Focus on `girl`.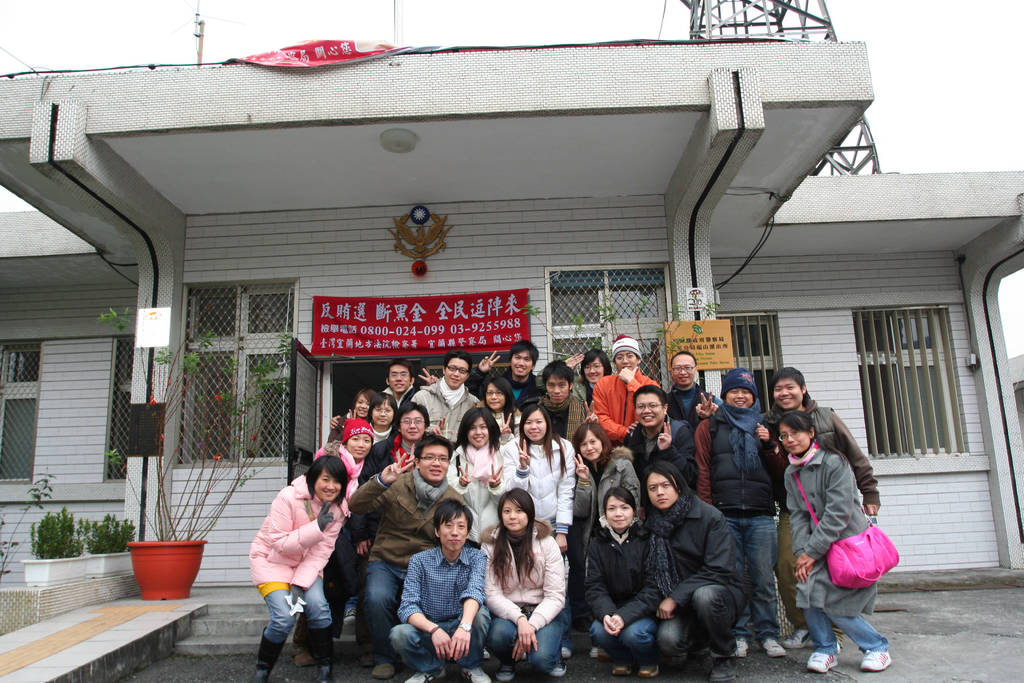
Focused at [x1=292, y1=418, x2=374, y2=664].
